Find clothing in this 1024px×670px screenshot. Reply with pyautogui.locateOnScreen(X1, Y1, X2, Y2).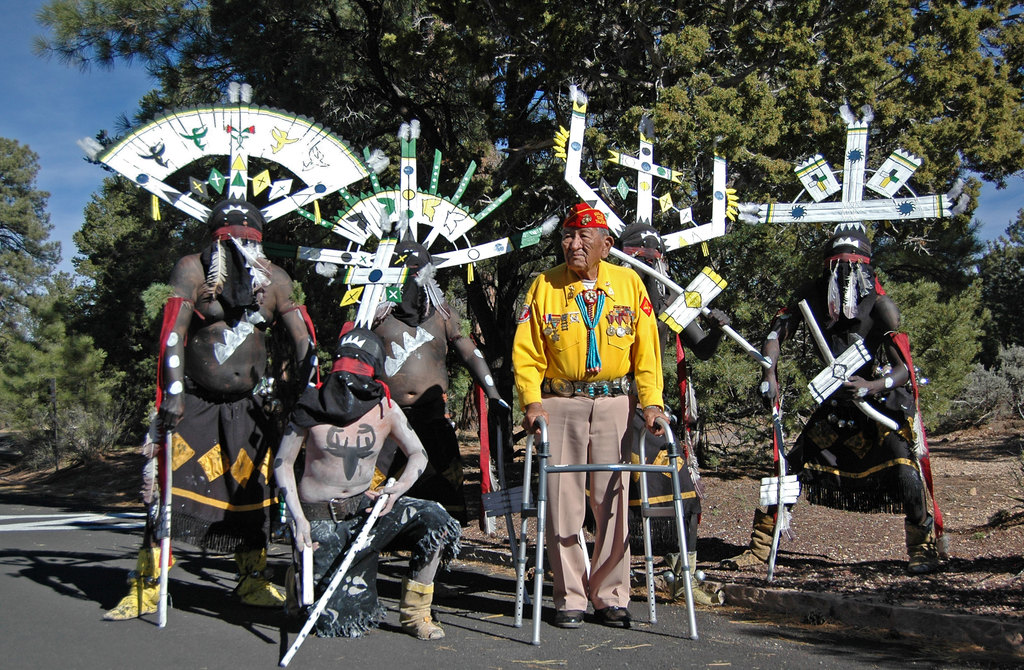
pyautogui.locateOnScreen(291, 479, 461, 642).
